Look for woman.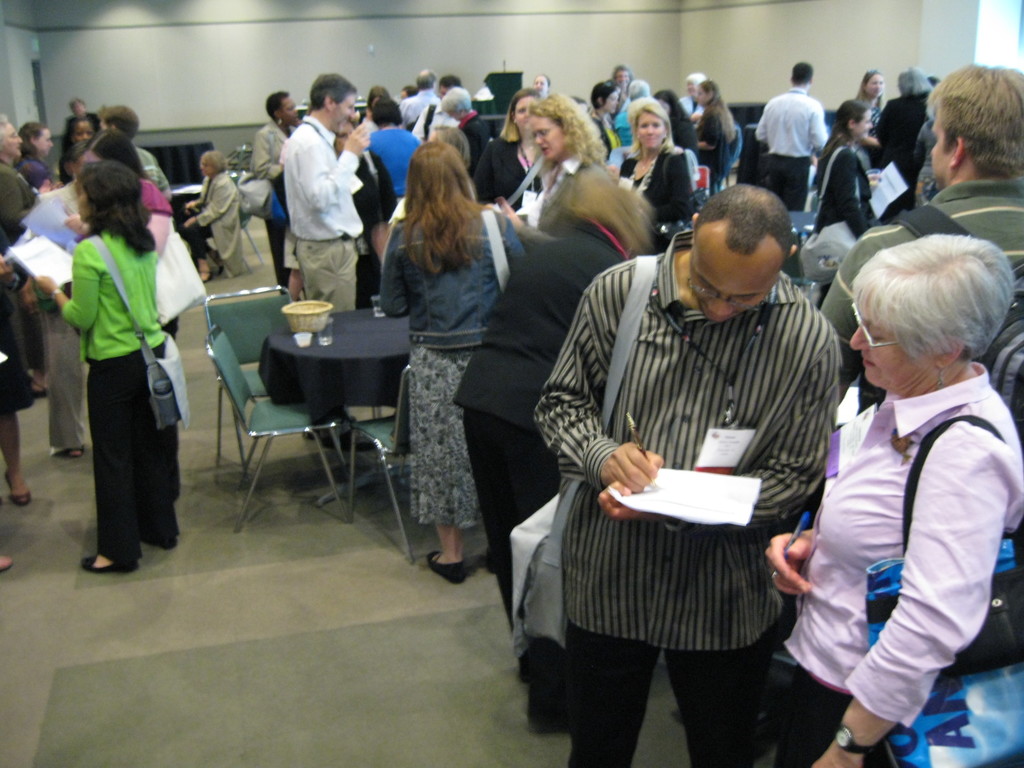
Found: <box>0,114,48,399</box>.
